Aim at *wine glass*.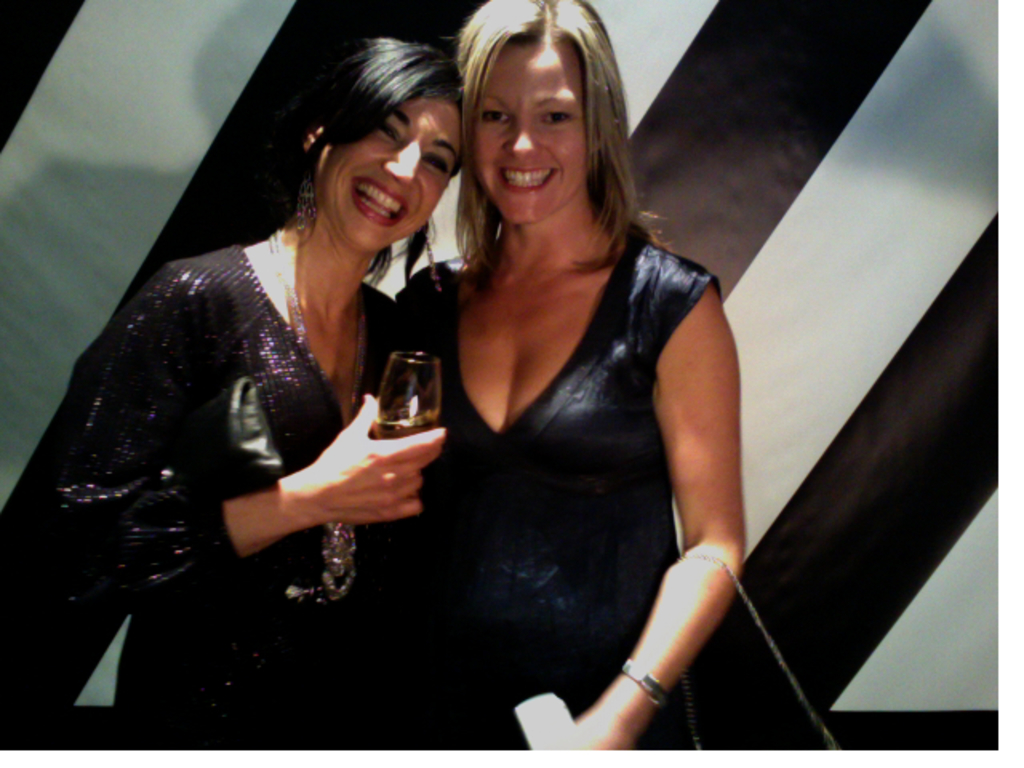
Aimed at {"x1": 374, "y1": 347, "x2": 435, "y2": 443}.
